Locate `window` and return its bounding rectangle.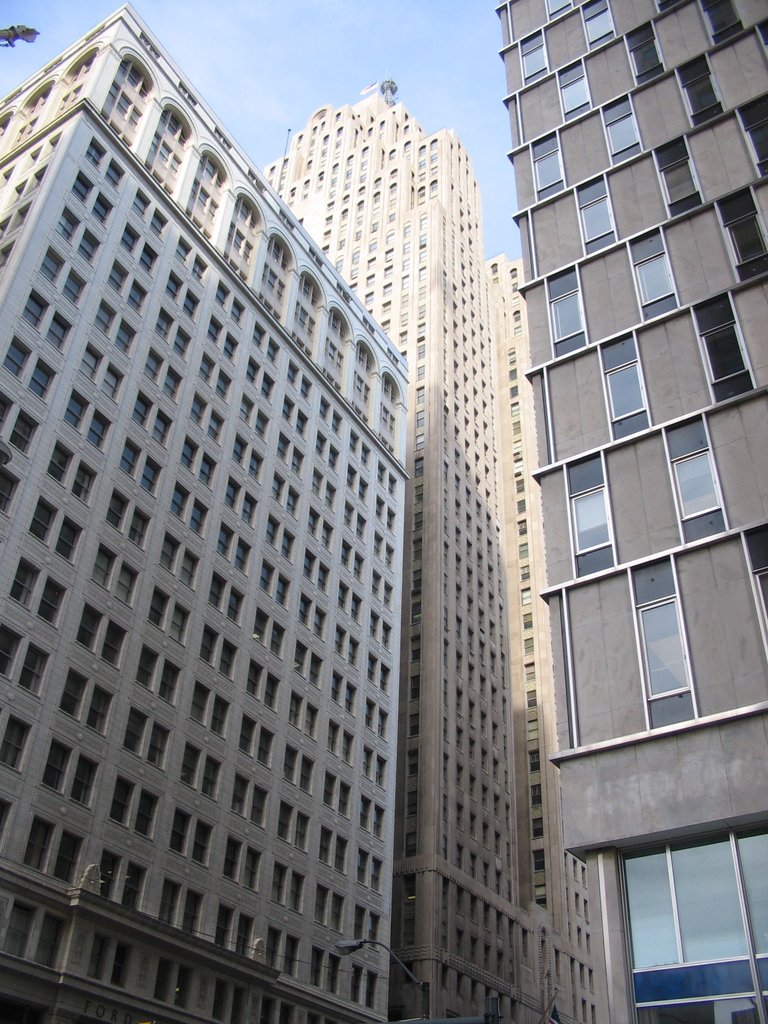
(left=198, top=626, right=224, bottom=663).
